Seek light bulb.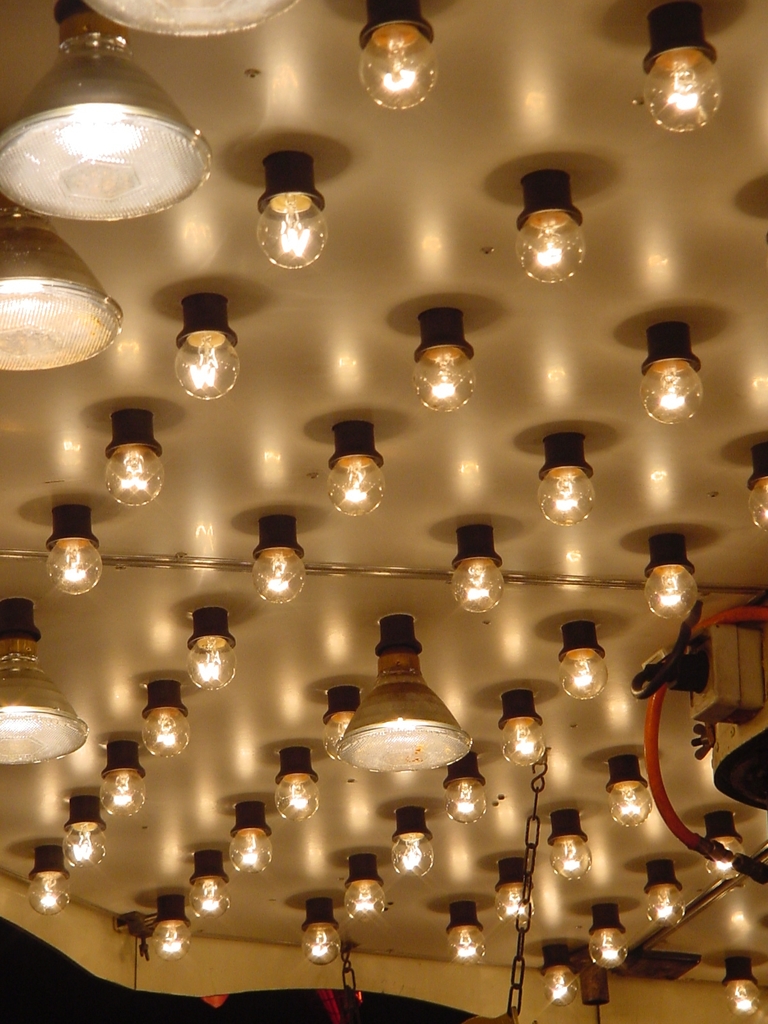
region(544, 809, 589, 889).
